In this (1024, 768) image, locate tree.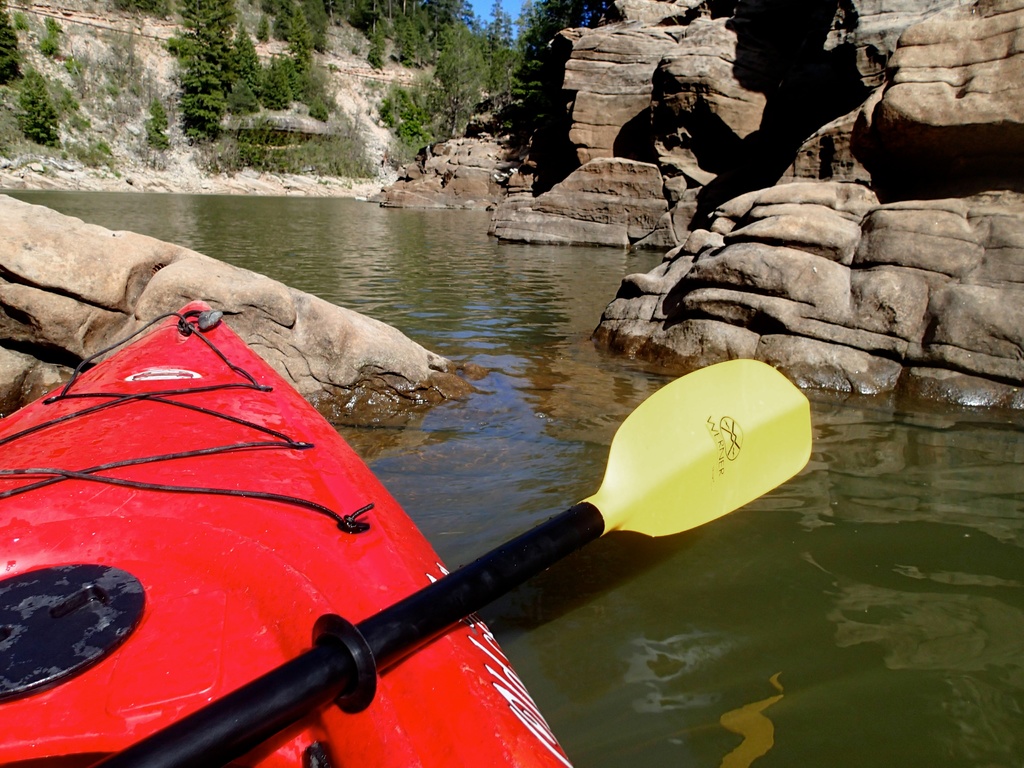
Bounding box: [234, 20, 261, 86].
